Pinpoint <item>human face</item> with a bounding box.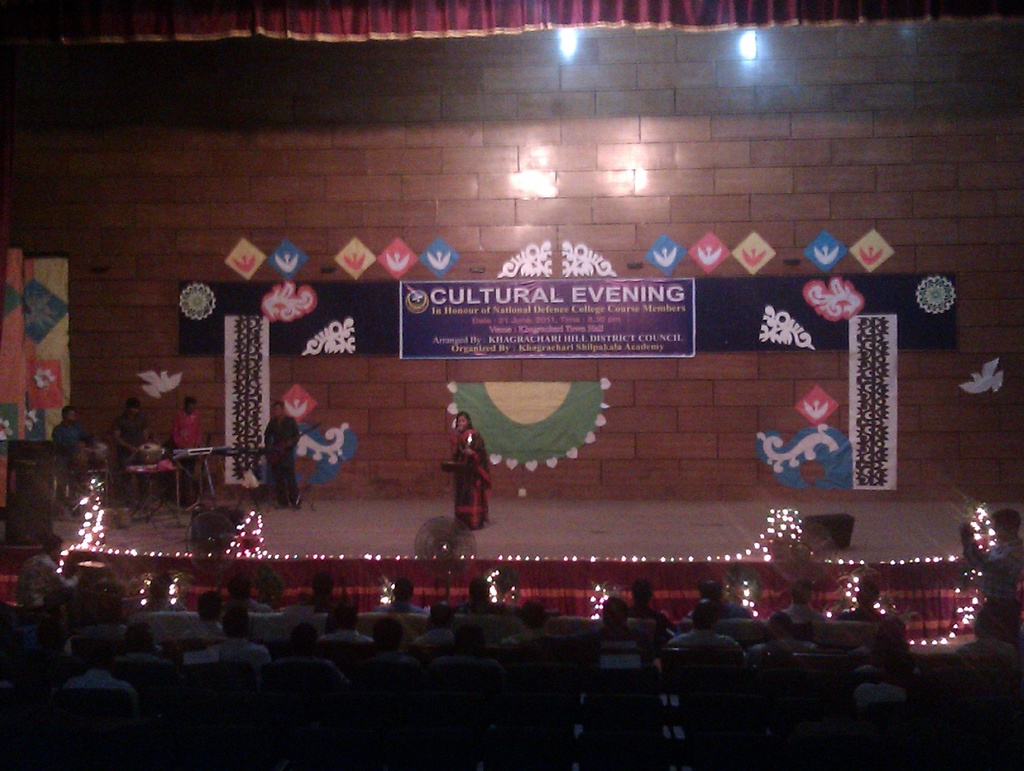
BBox(186, 405, 195, 418).
